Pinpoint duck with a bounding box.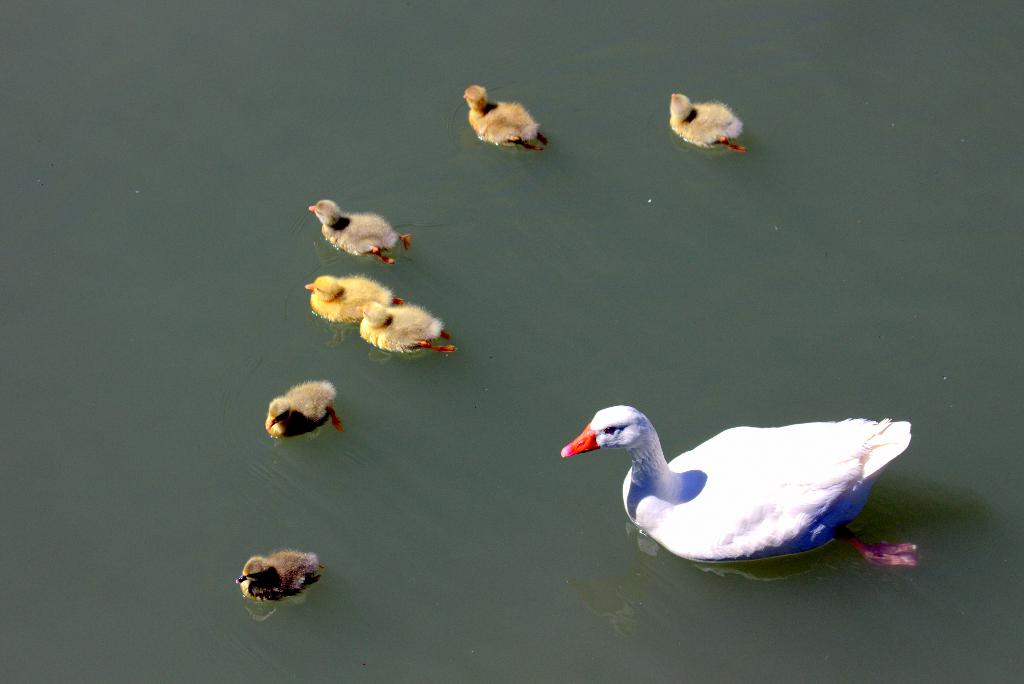
231 552 321 612.
